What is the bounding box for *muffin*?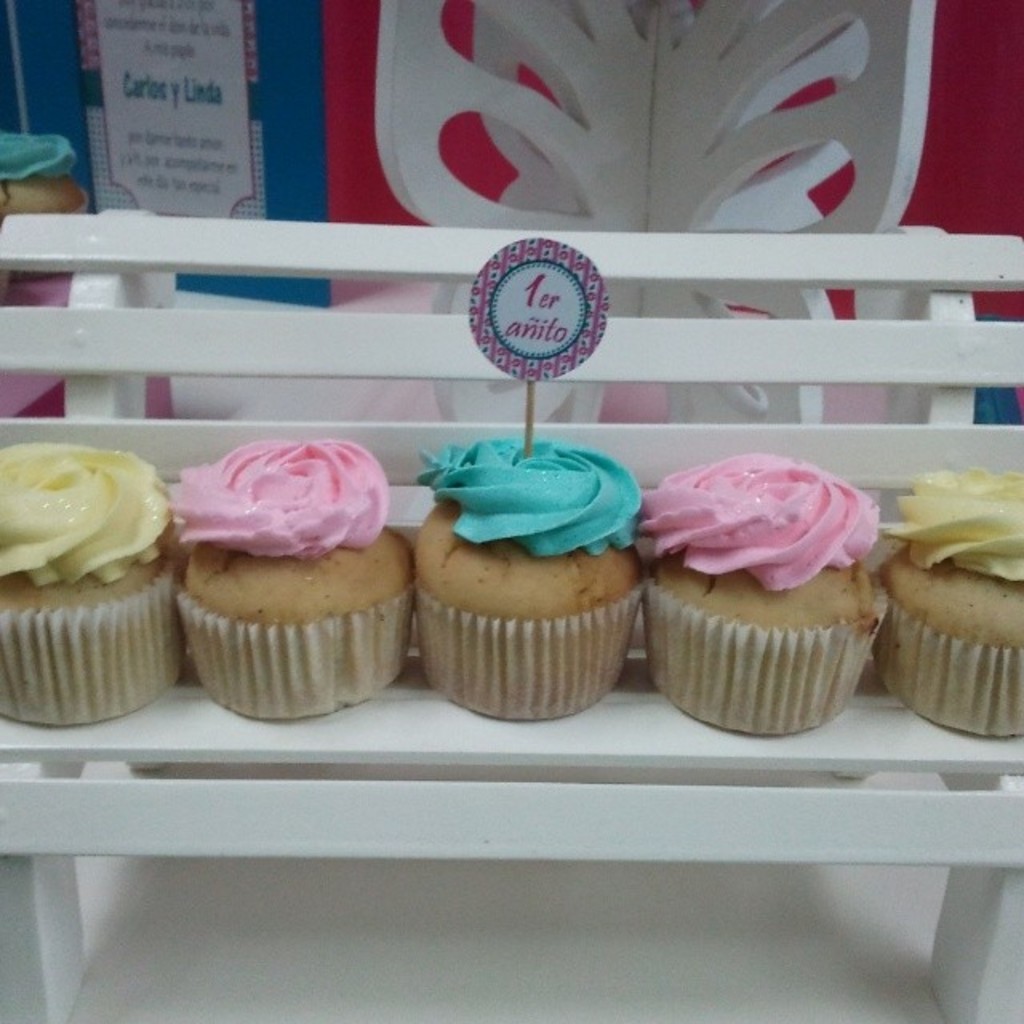
888:466:1022:741.
